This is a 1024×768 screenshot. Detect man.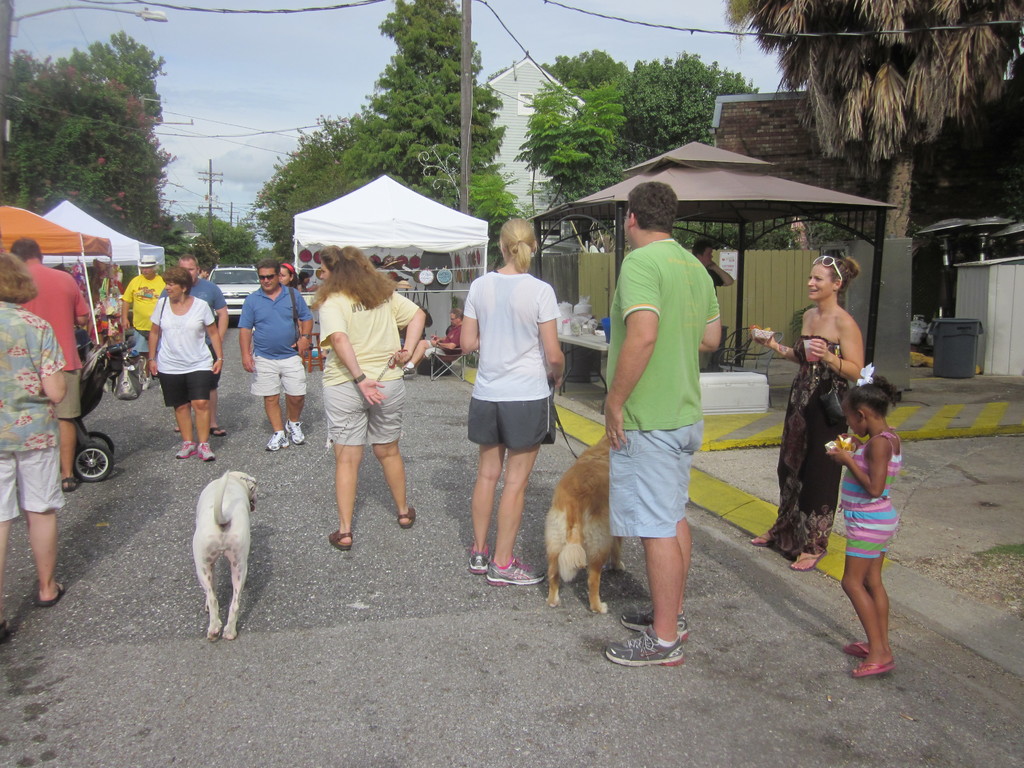
bbox=(172, 252, 227, 436).
